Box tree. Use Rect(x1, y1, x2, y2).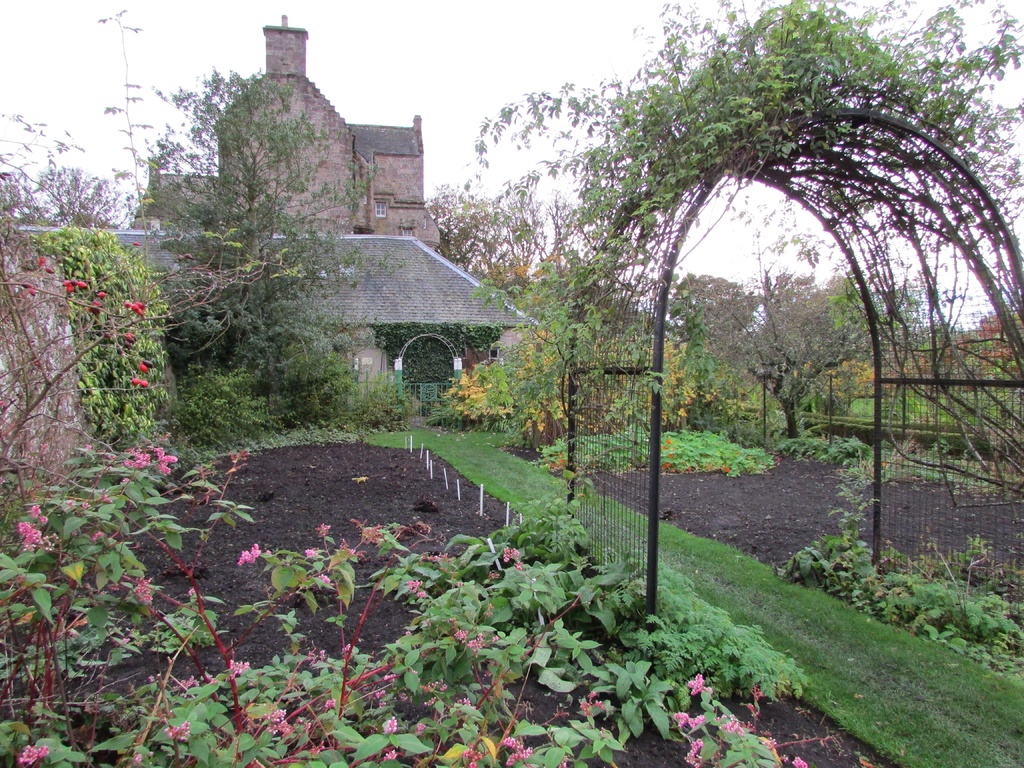
Rect(439, 185, 641, 387).
